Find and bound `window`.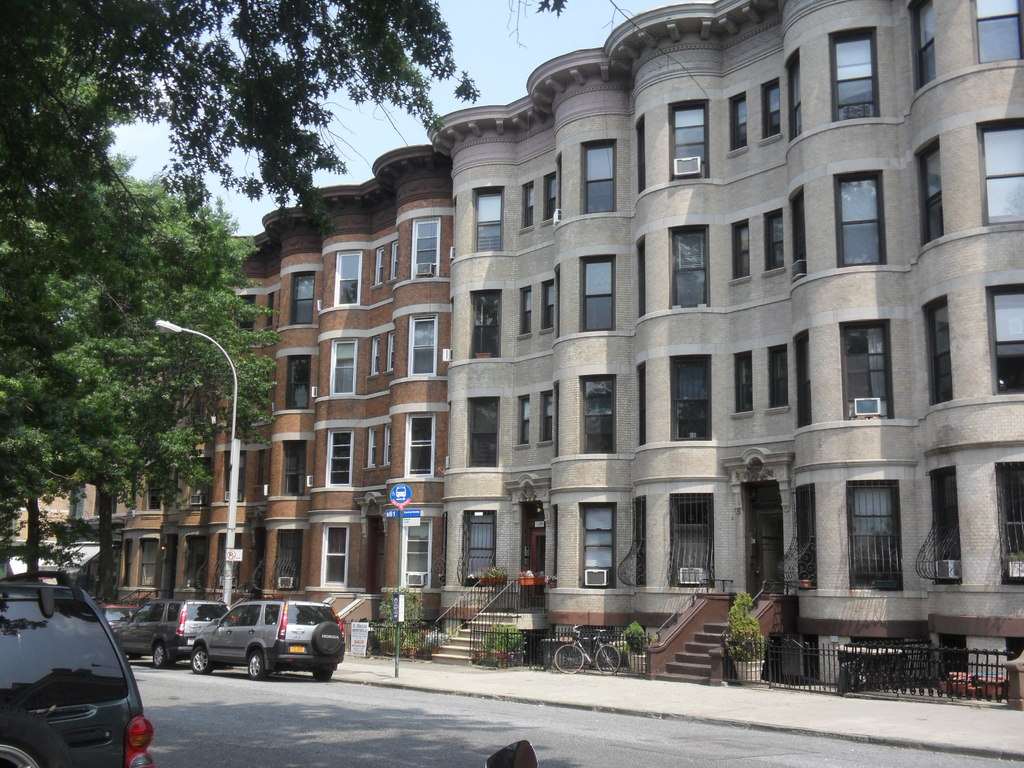
Bound: <region>522, 396, 530, 445</region>.
